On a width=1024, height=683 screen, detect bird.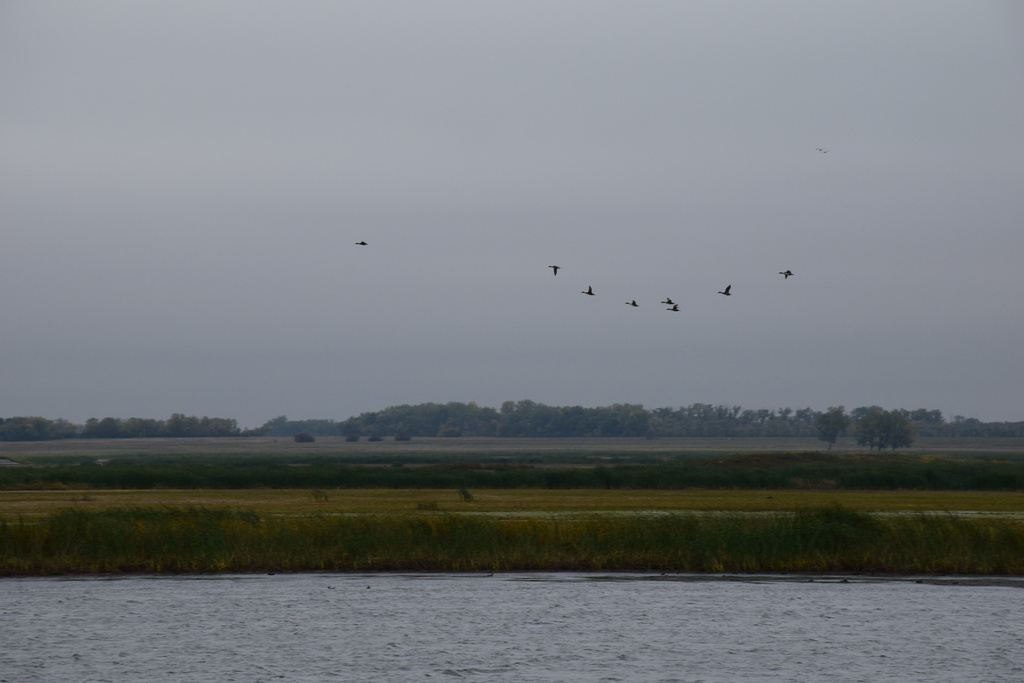
region(666, 303, 678, 312).
